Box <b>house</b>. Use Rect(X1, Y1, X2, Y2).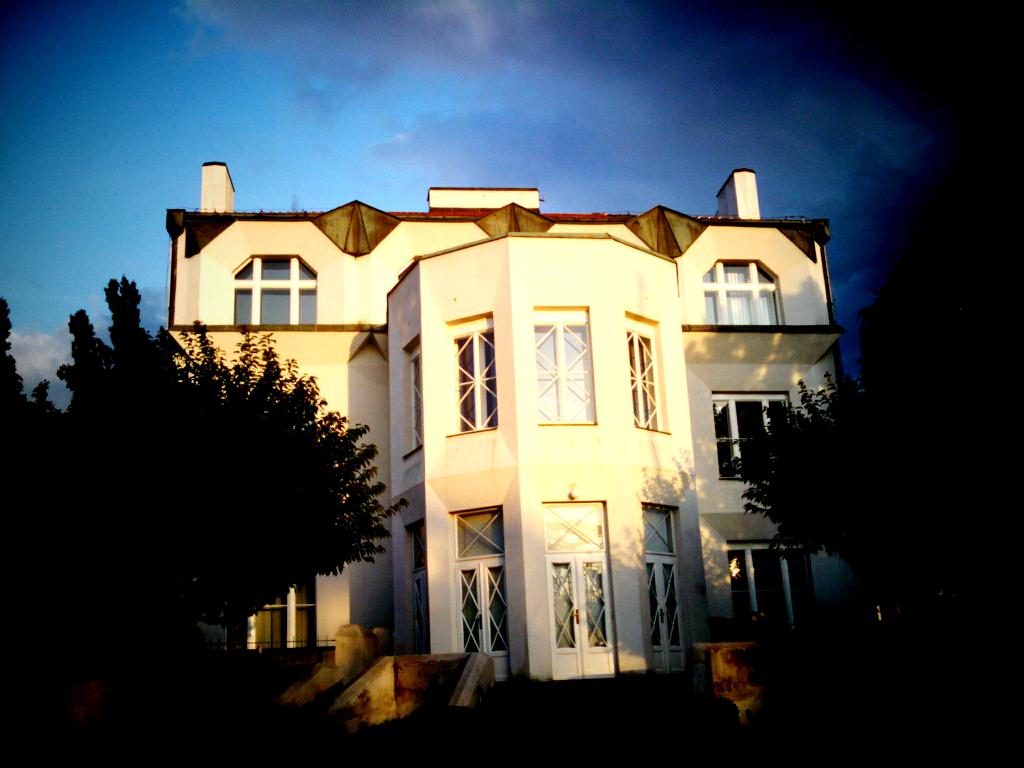
Rect(395, 229, 710, 685).
